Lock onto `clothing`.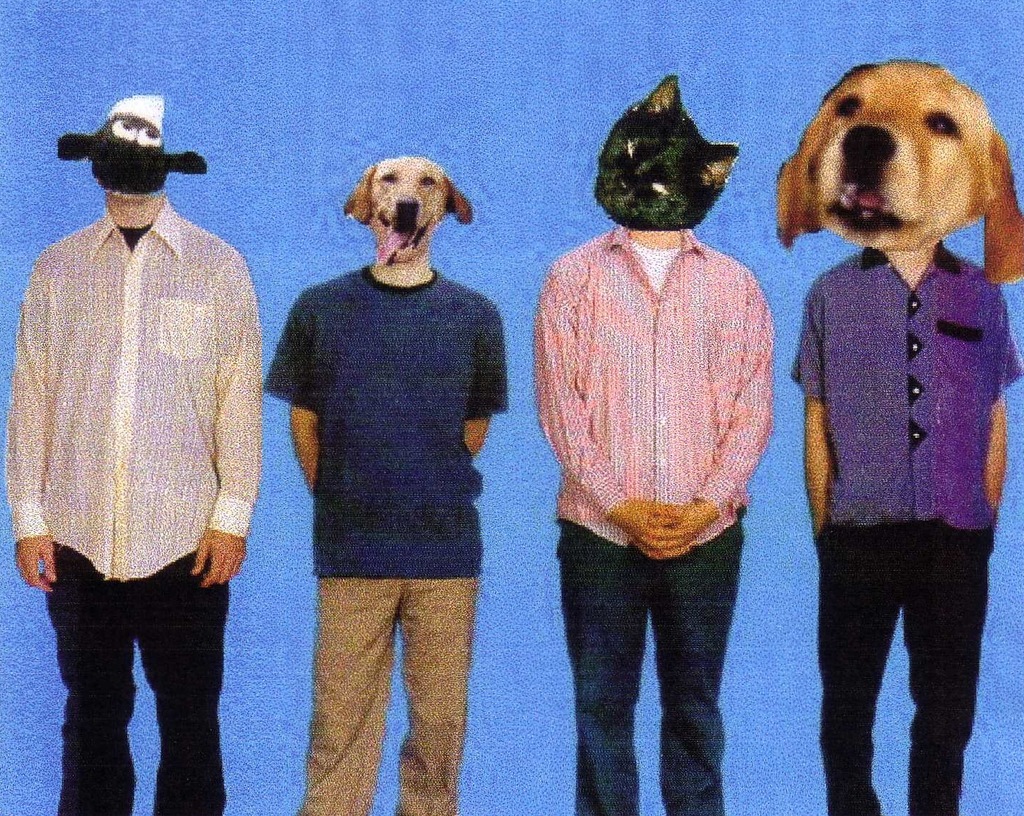
Locked: locate(1, 194, 244, 815).
